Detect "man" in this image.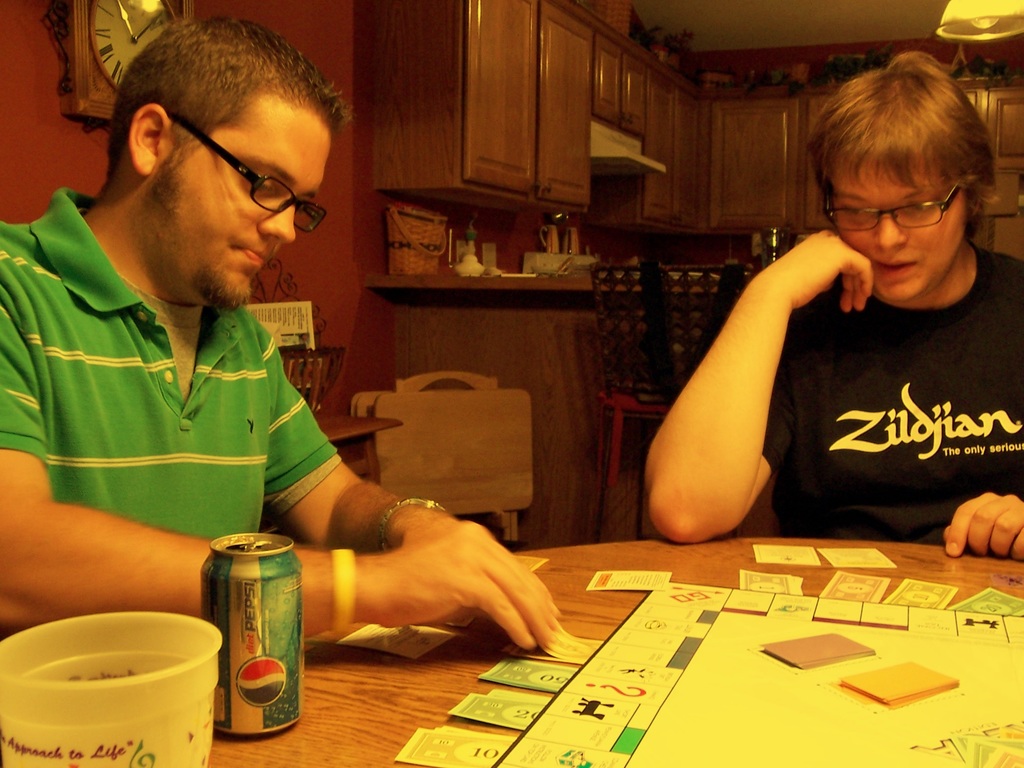
Detection: 0/5/573/717.
